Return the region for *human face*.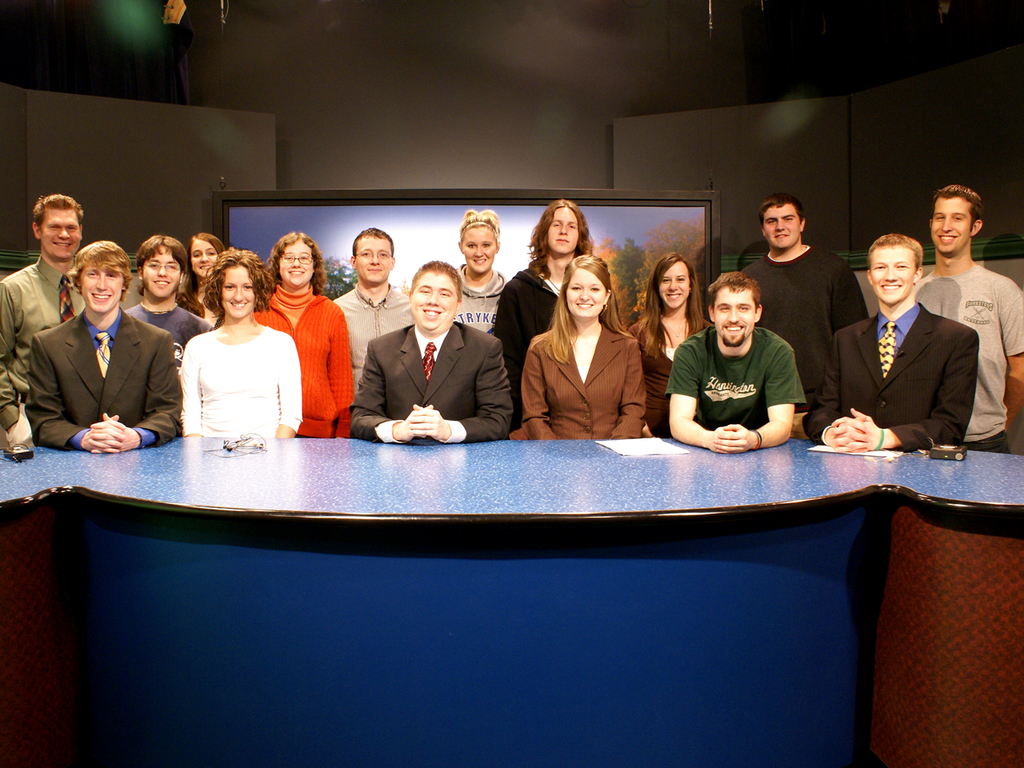
locate(354, 242, 393, 284).
